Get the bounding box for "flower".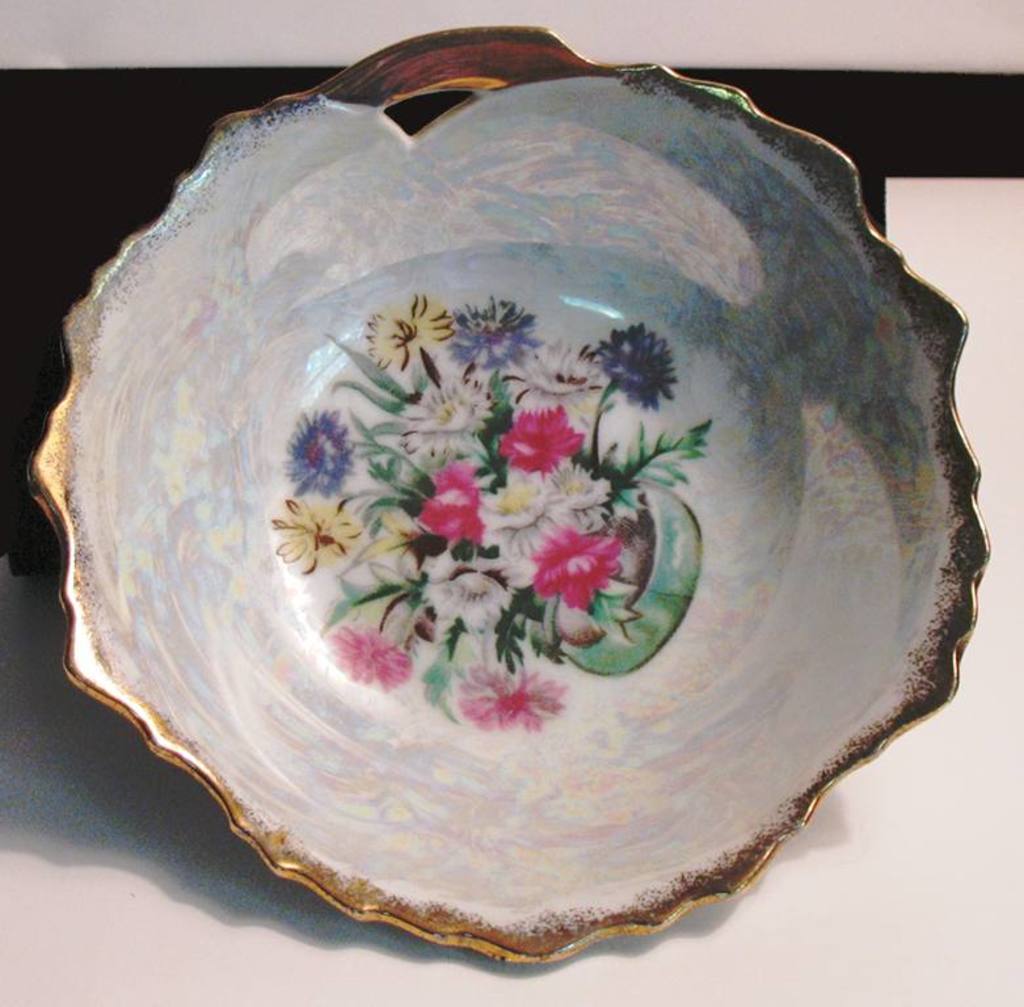
{"left": 393, "top": 376, "right": 494, "bottom": 456}.
